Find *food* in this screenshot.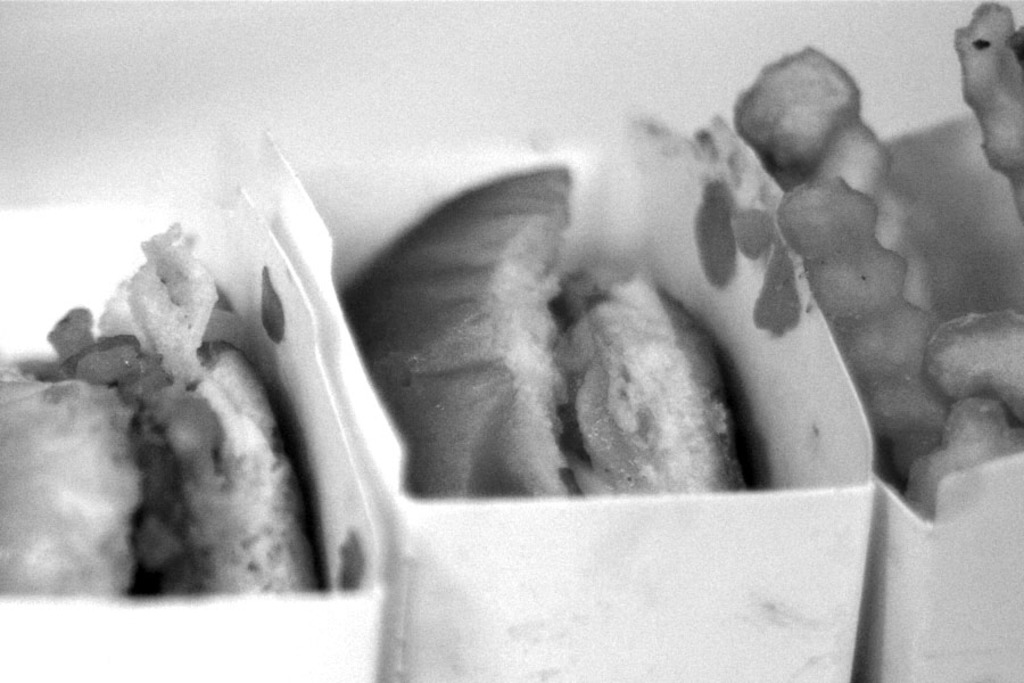
The bounding box for *food* is Rect(563, 273, 750, 496).
